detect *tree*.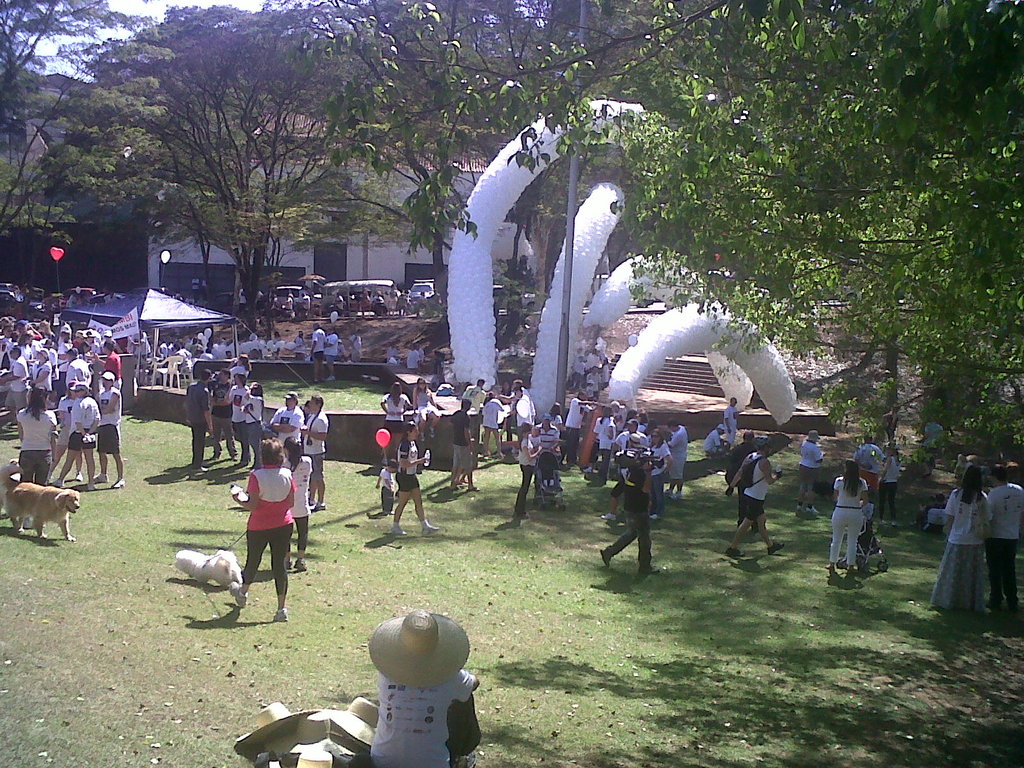
Detected at [107,39,409,318].
